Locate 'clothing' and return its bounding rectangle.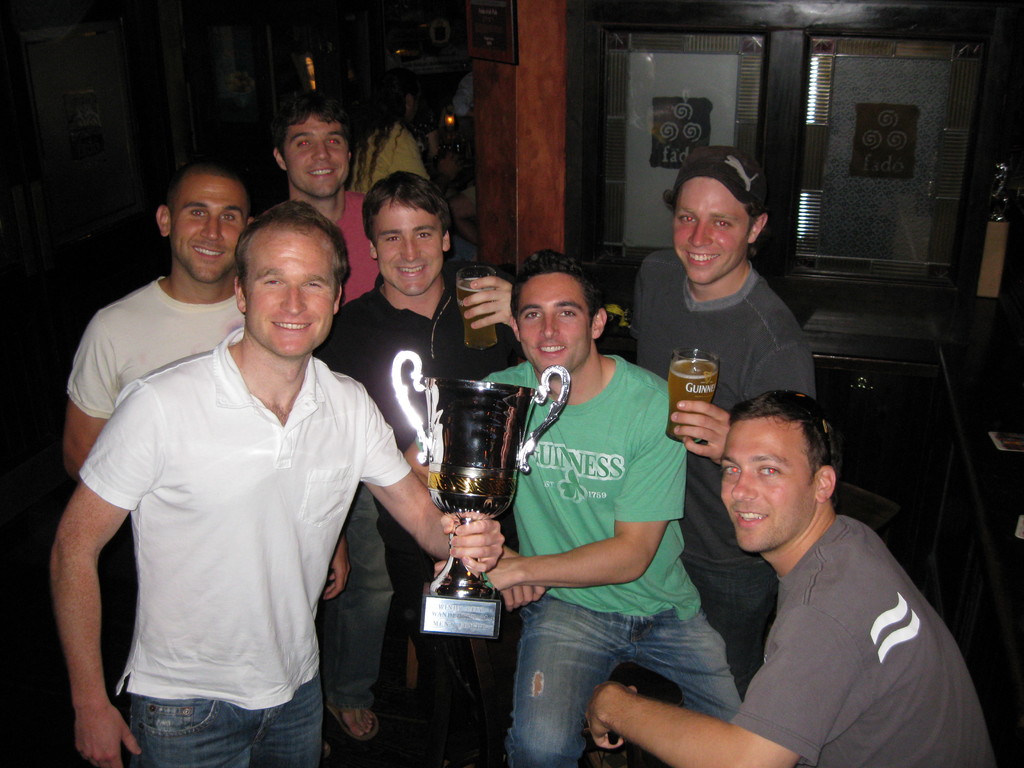
BBox(720, 508, 1002, 767).
